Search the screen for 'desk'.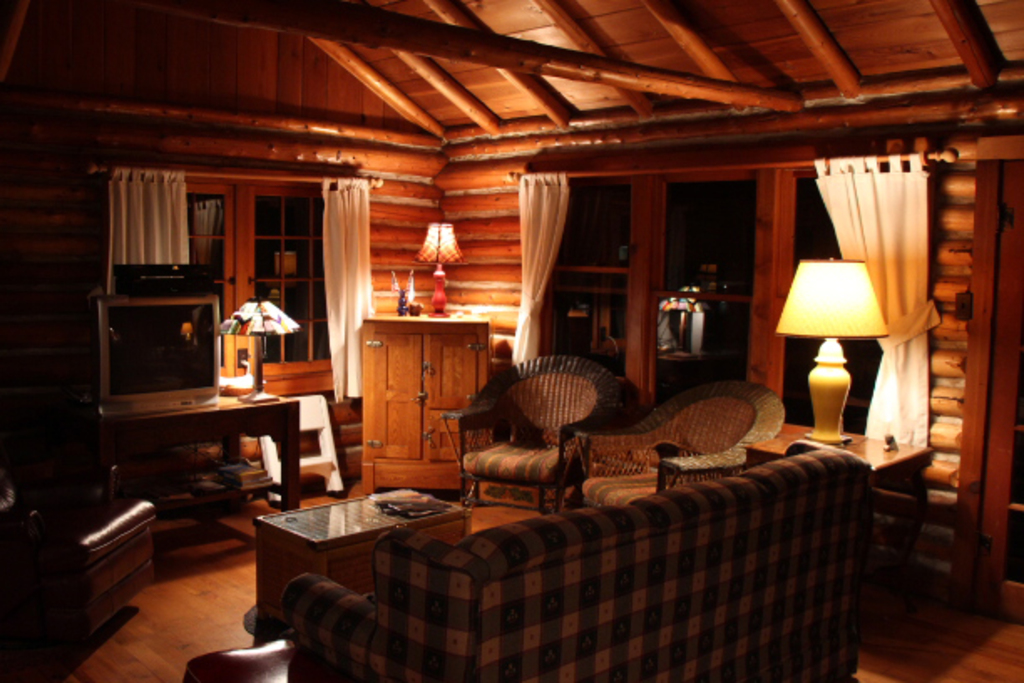
Found at x1=90 y1=377 x2=348 y2=524.
